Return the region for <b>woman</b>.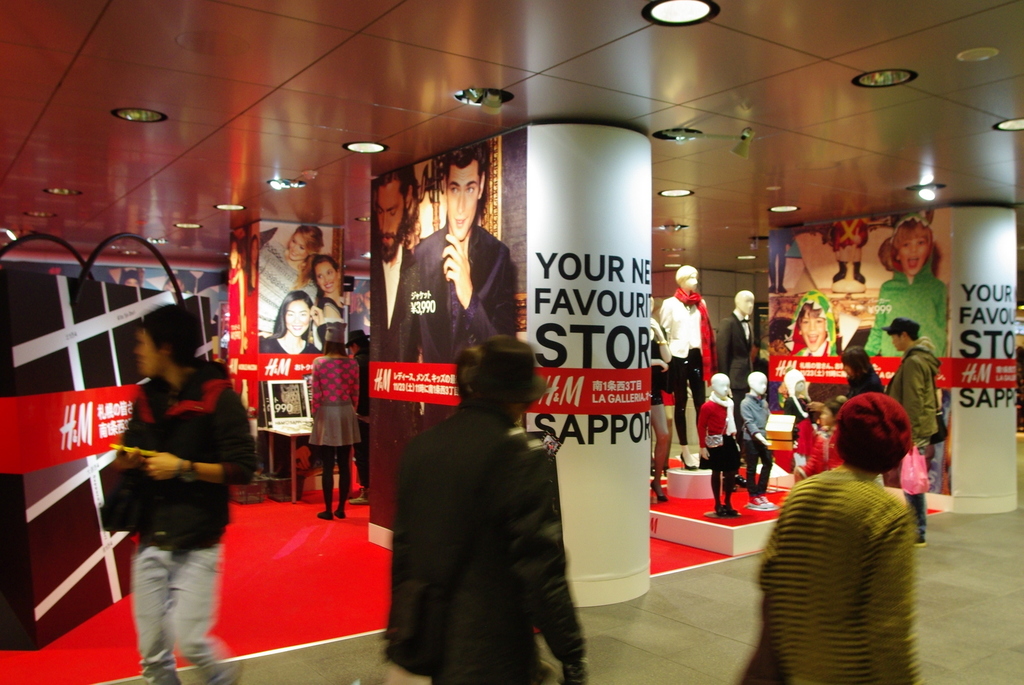
detection(310, 319, 361, 521).
